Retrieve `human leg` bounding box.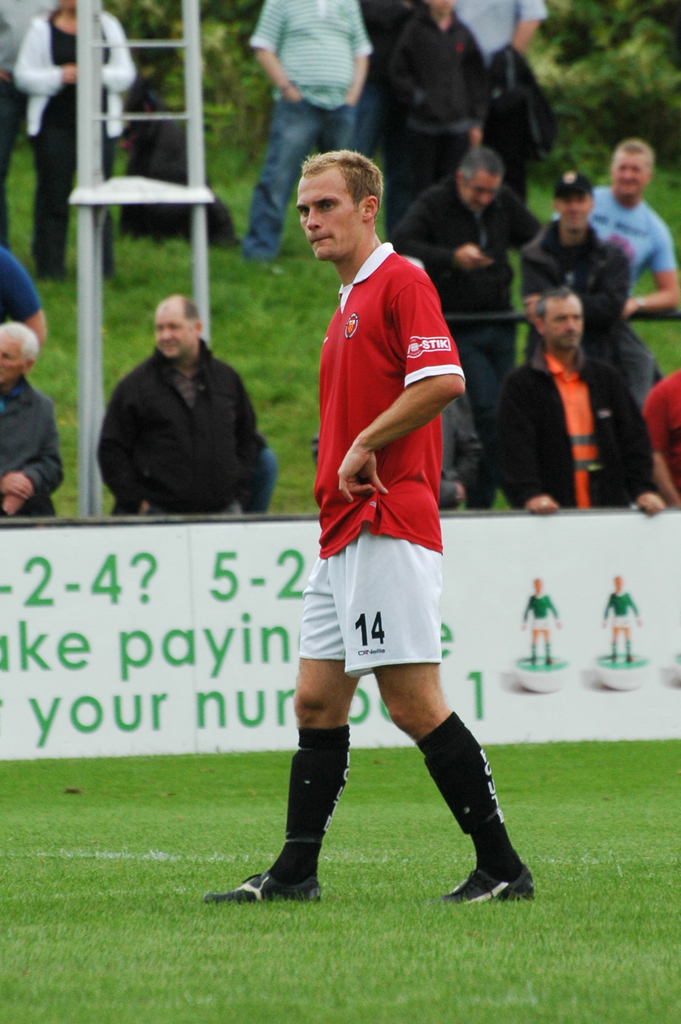
Bounding box: <region>246, 99, 321, 253</region>.
